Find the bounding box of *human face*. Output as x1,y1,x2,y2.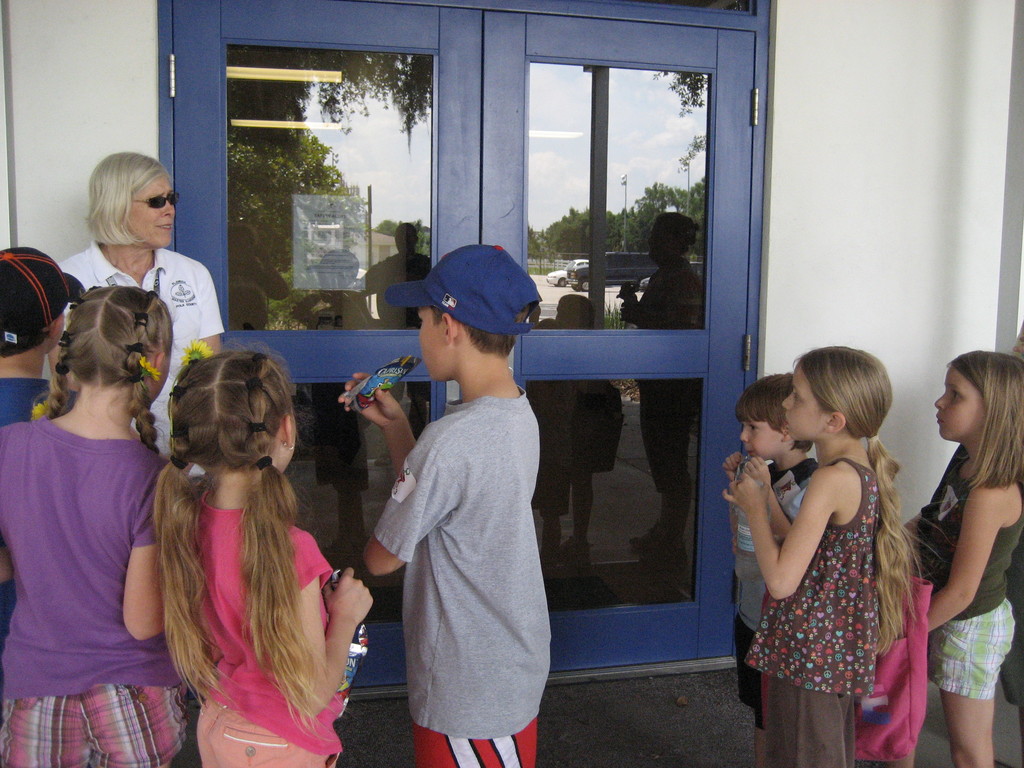
413,311,451,378.
